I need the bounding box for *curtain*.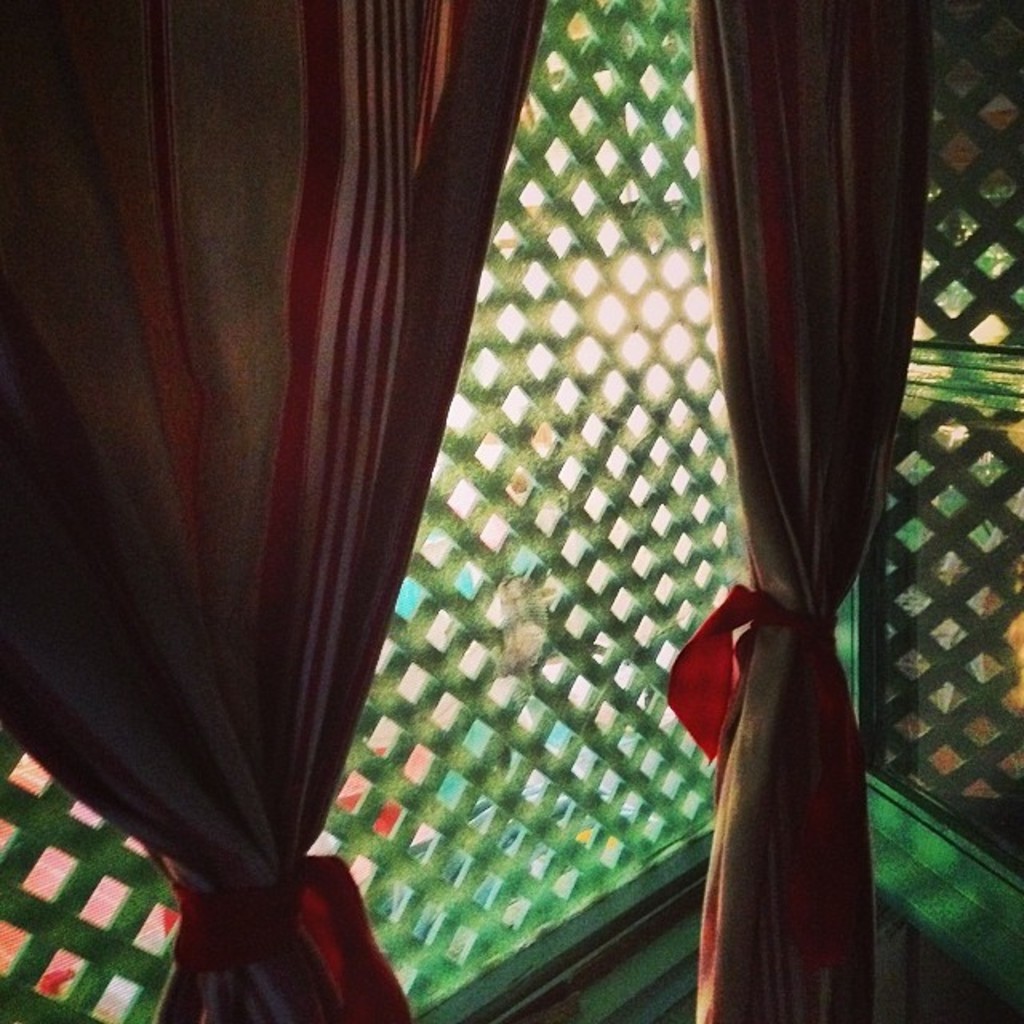
Here it is: l=669, t=0, r=936, b=1022.
